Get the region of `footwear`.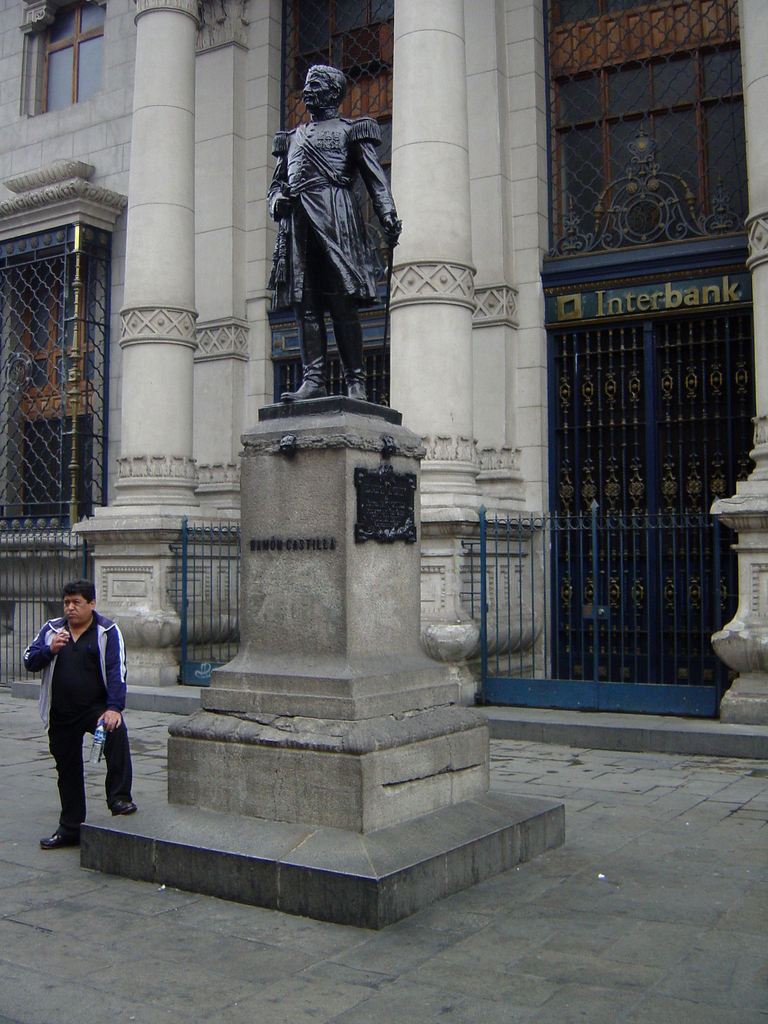
278 378 328 404.
